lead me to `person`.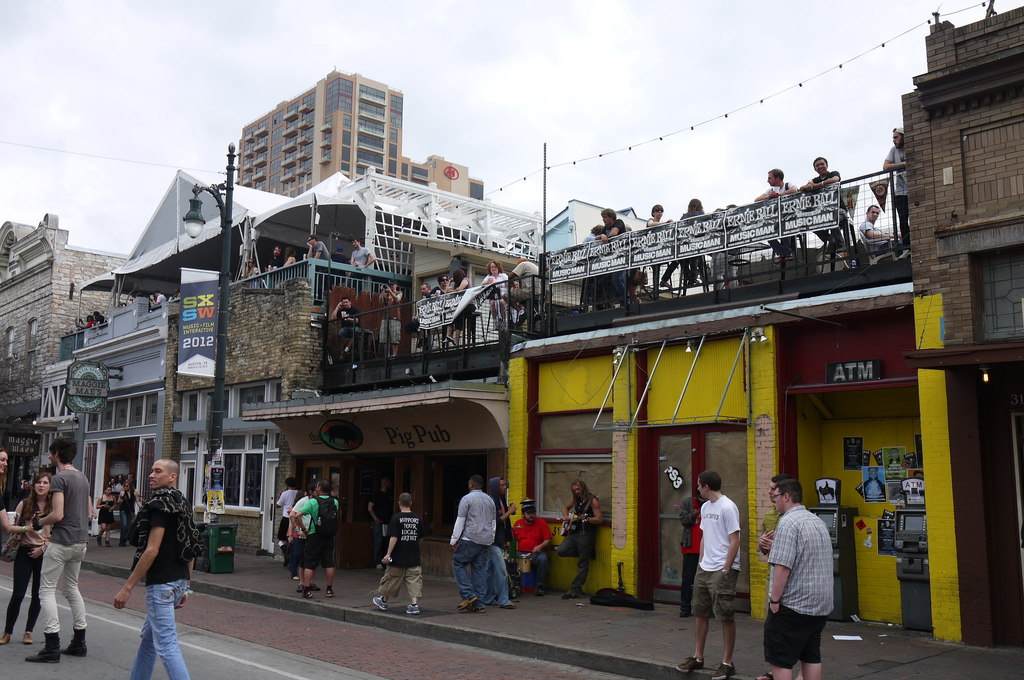
Lead to <box>682,196,712,279</box>.
